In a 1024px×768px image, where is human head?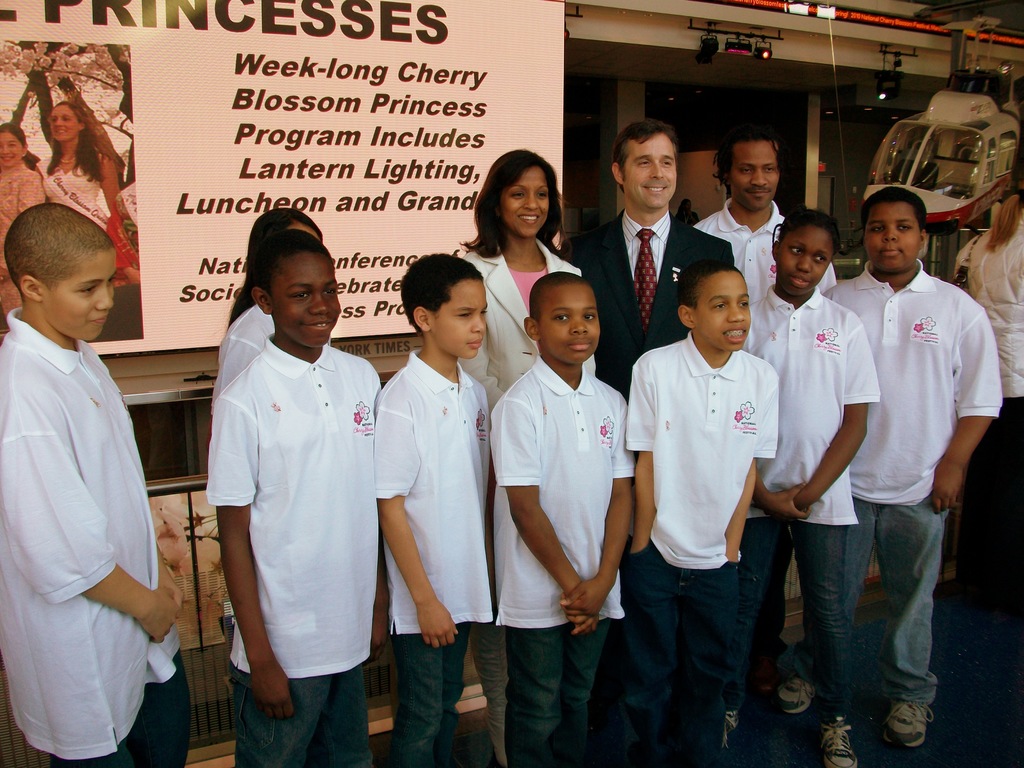
x1=673, y1=263, x2=755, y2=352.
